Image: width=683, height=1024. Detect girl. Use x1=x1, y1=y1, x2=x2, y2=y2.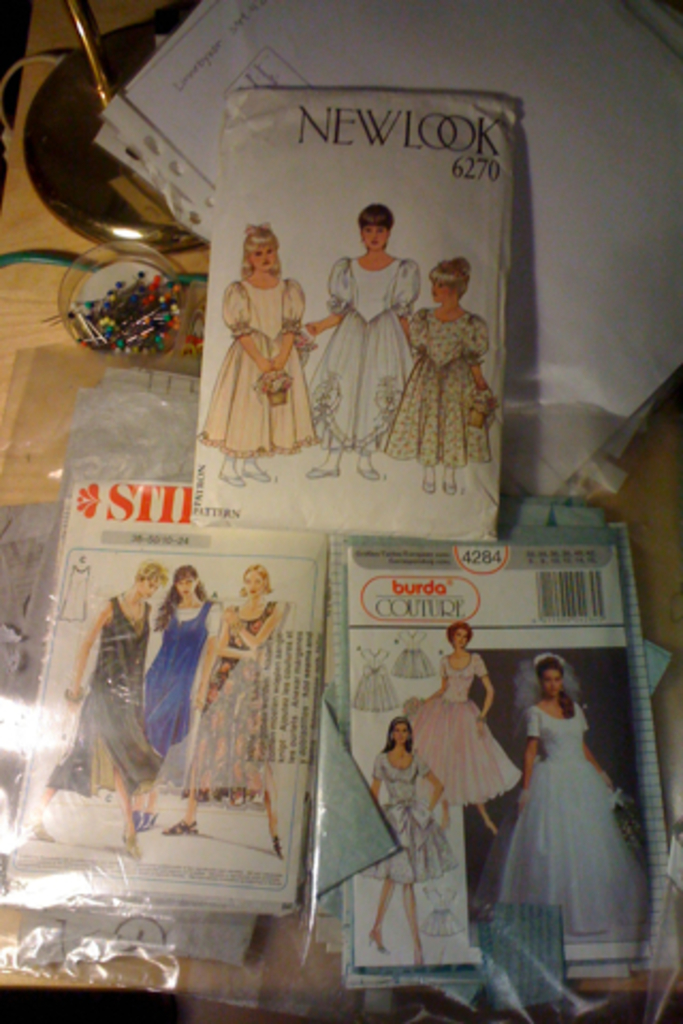
x1=203, y1=230, x2=335, y2=497.
